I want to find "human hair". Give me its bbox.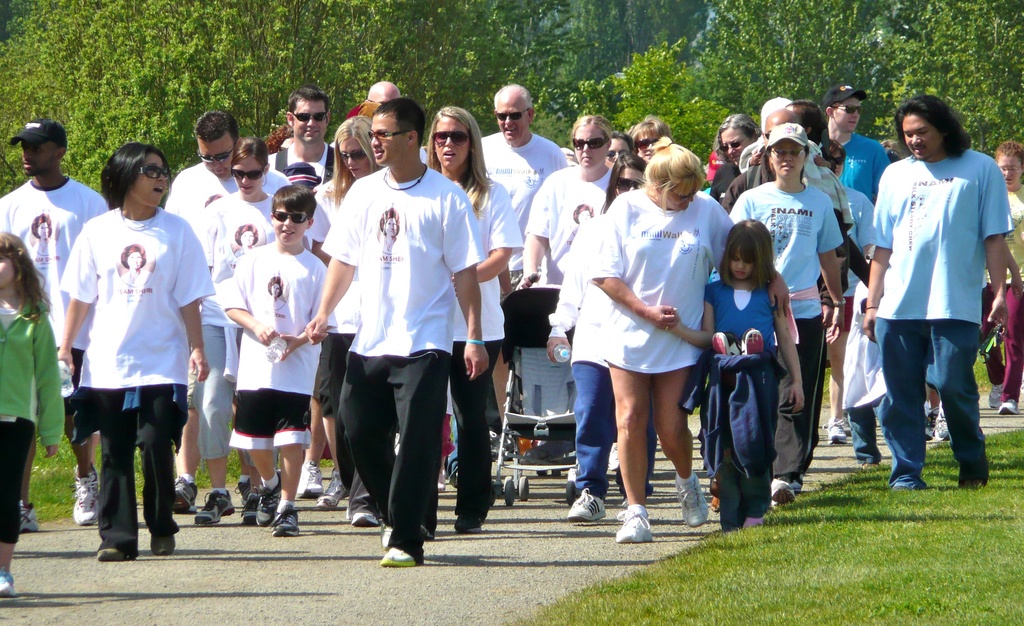
(x1=266, y1=122, x2=295, y2=153).
